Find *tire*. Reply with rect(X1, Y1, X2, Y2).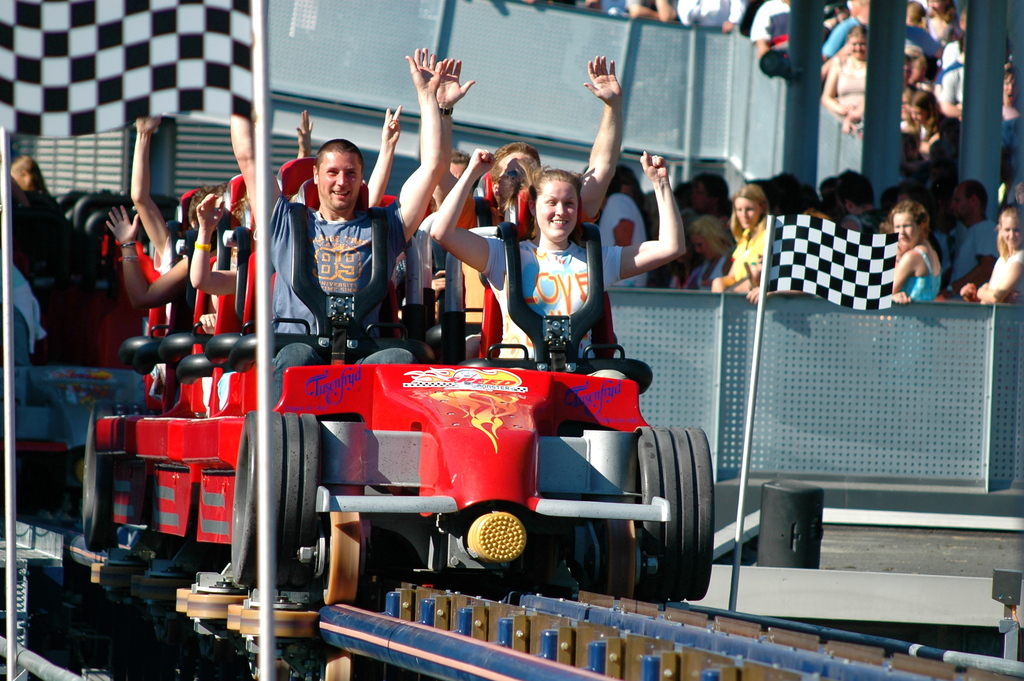
rect(79, 414, 132, 550).
